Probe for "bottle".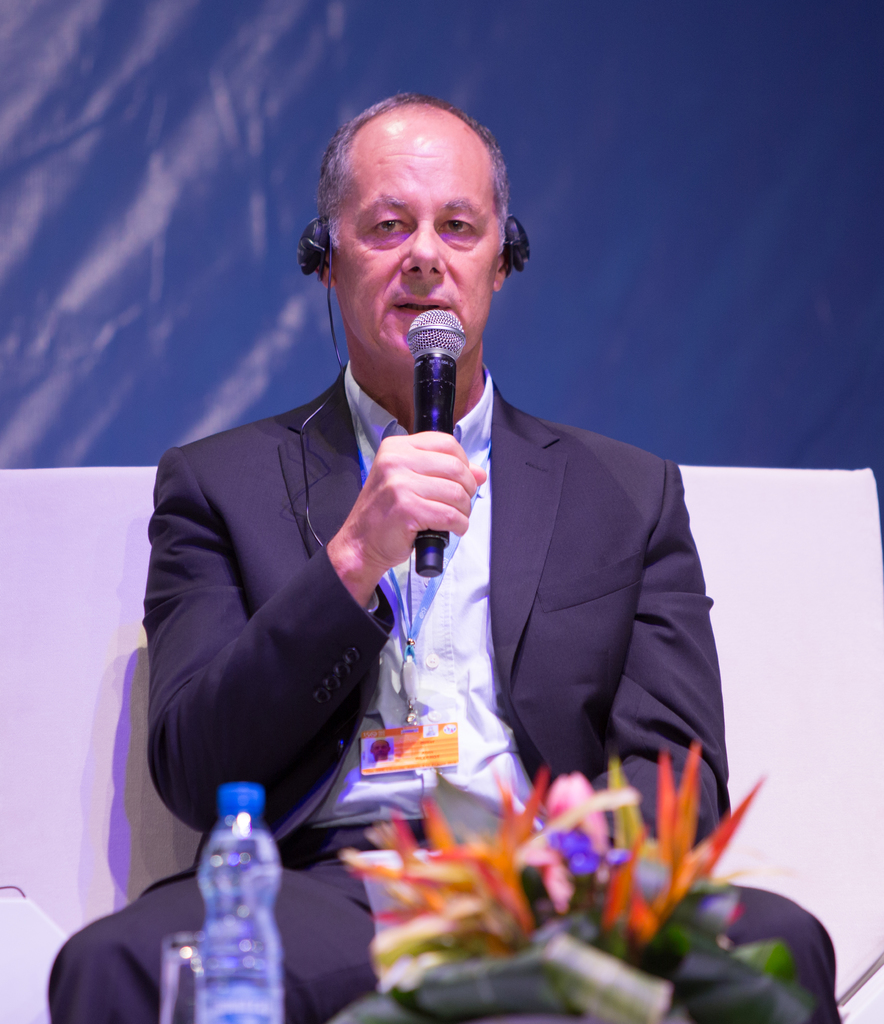
Probe result: [195,782,282,1023].
